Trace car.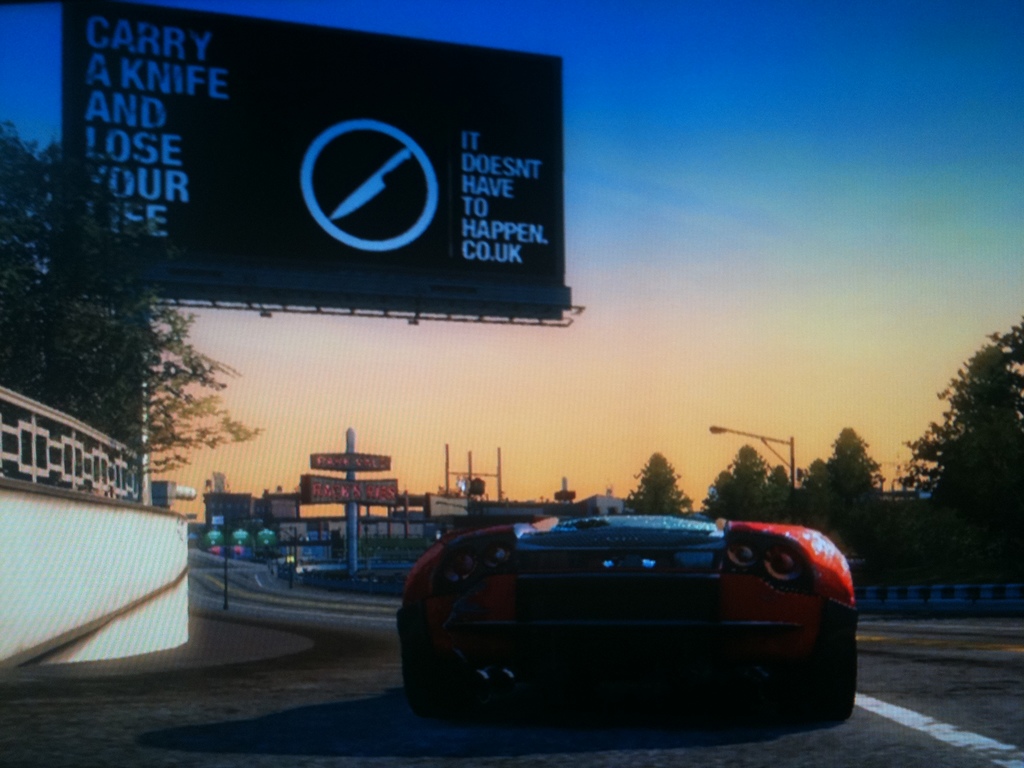
Traced to <box>396,499,852,736</box>.
